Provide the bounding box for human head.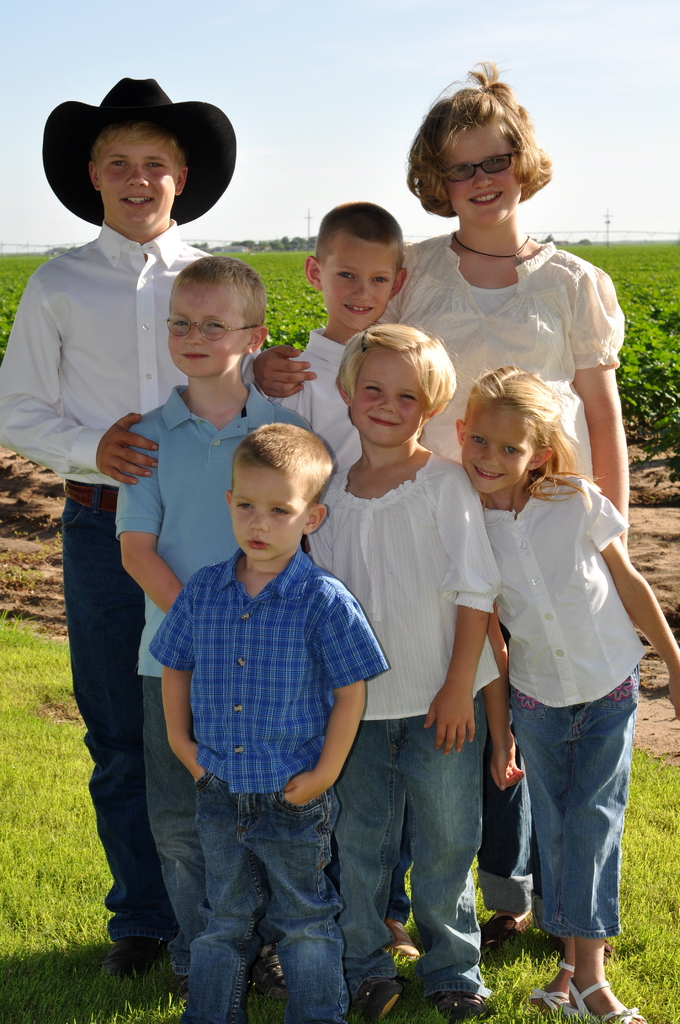
227:419:335:567.
